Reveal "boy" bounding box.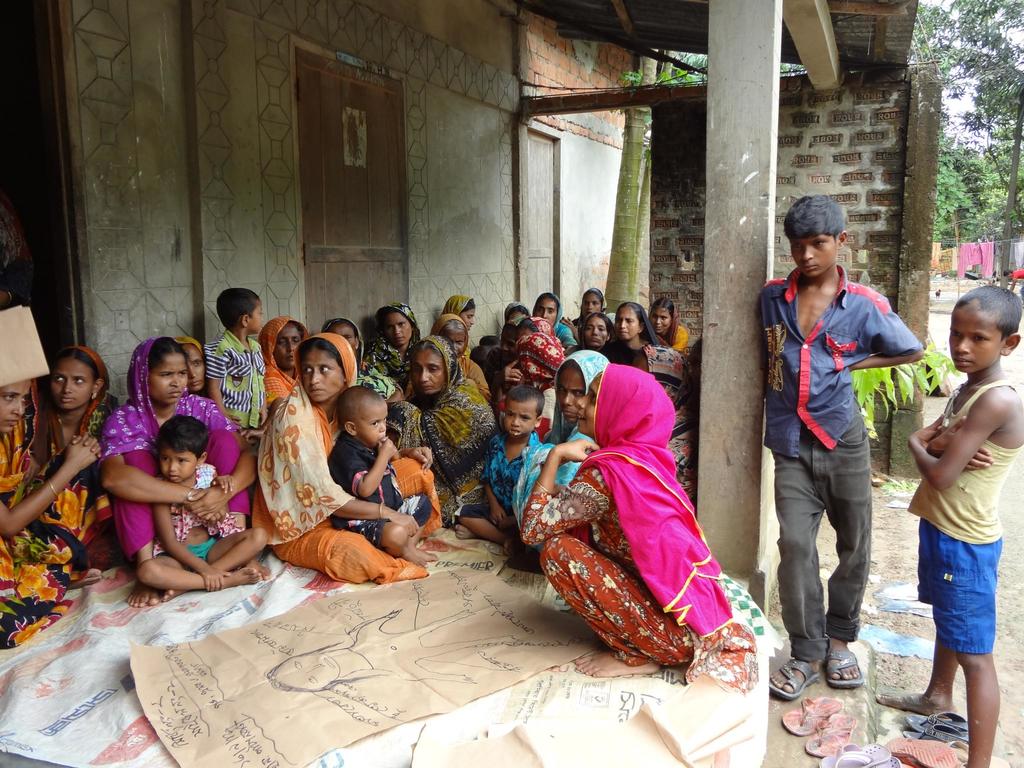
Revealed: [885,248,1018,764].
